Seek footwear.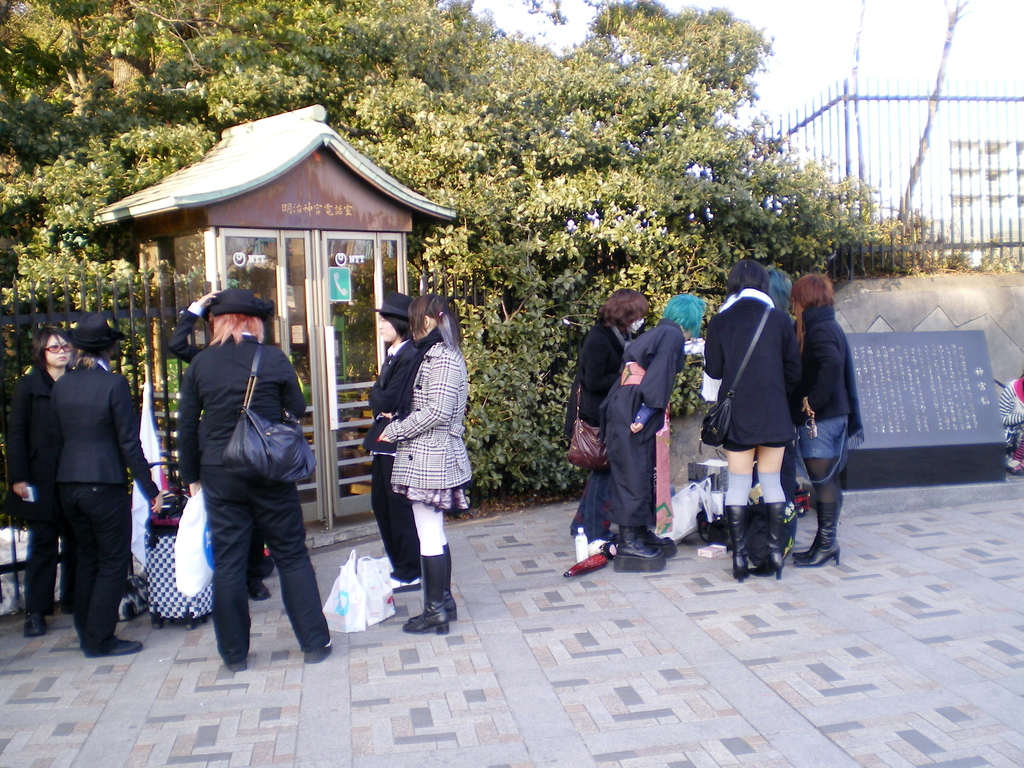
<box>752,500,784,579</box>.
